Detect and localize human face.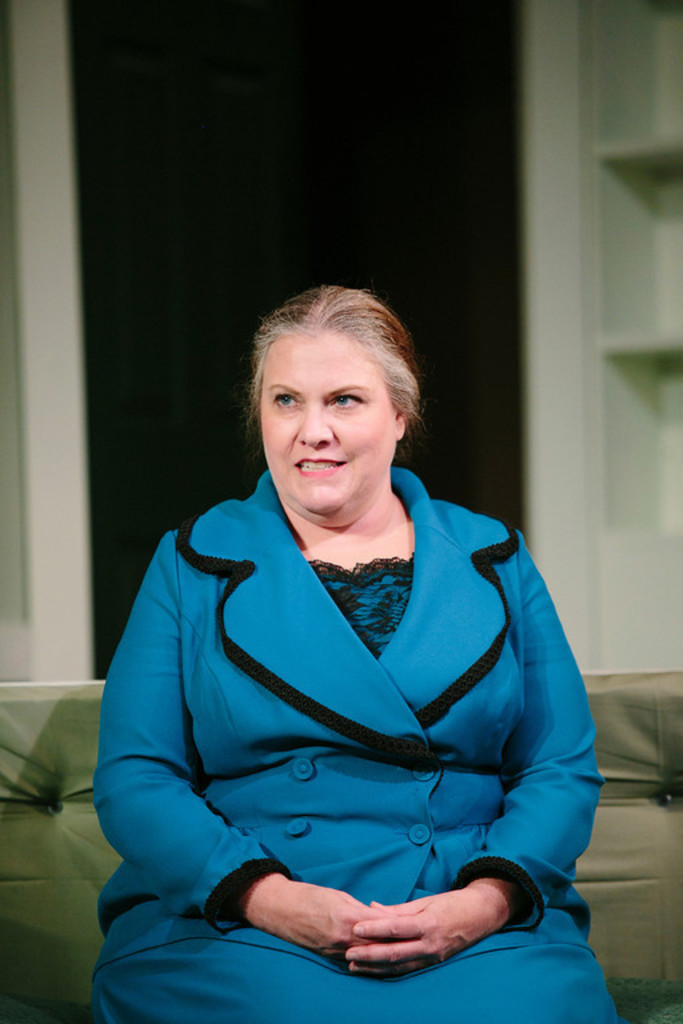
Localized at 259/324/400/517.
